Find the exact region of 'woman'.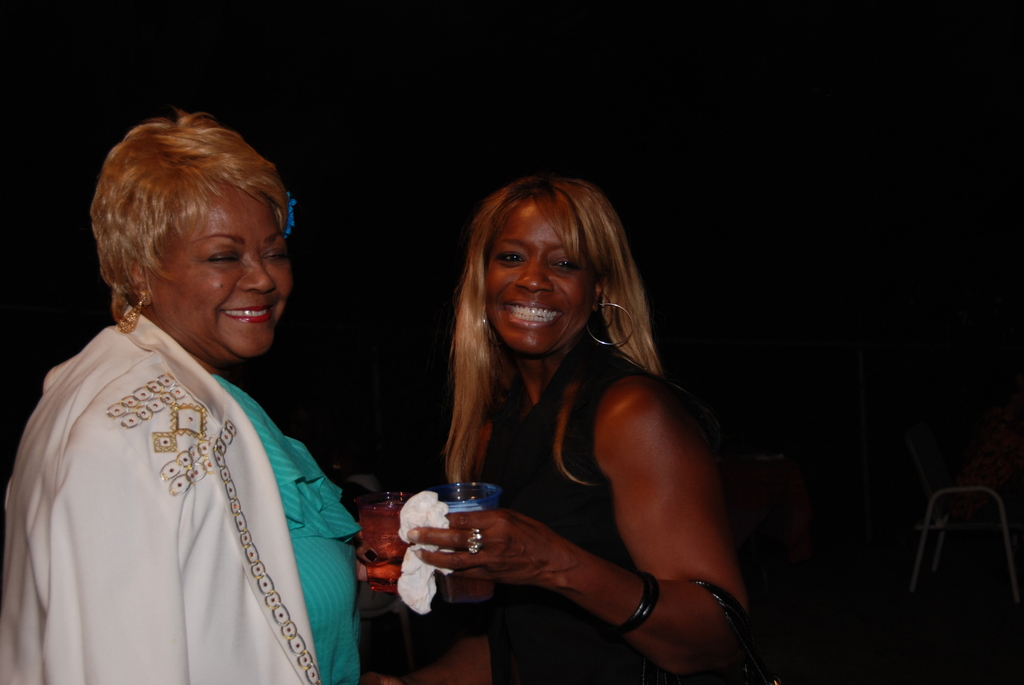
Exact region: 0 118 360 684.
